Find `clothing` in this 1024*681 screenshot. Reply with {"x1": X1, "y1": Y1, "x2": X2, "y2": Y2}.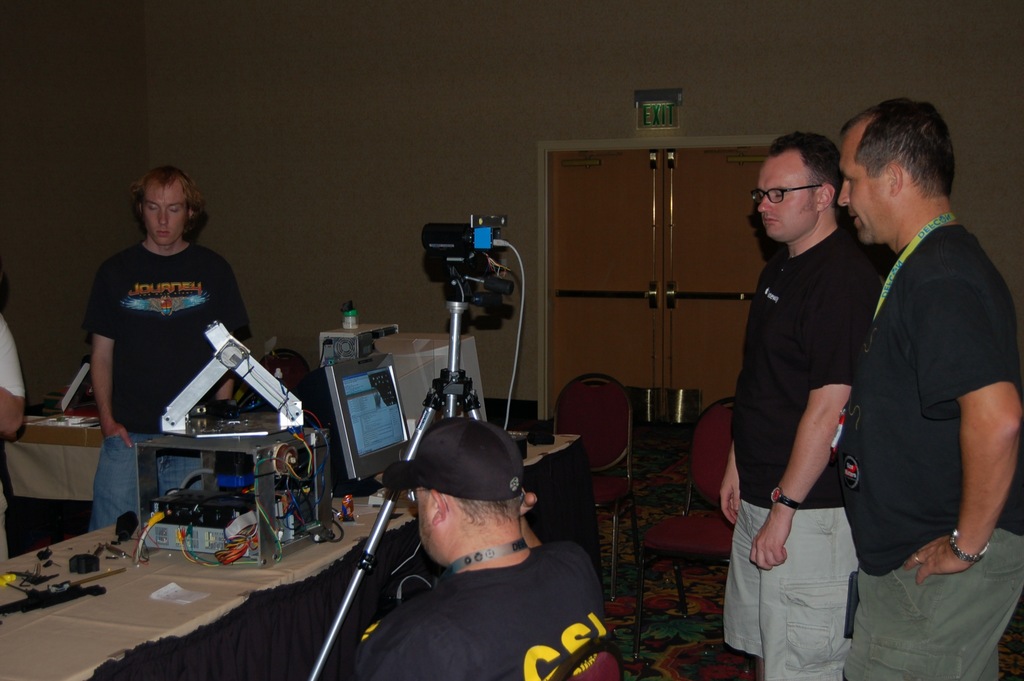
{"x1": 723, "y1": 222, "x2": 867, "y2": 680}.
